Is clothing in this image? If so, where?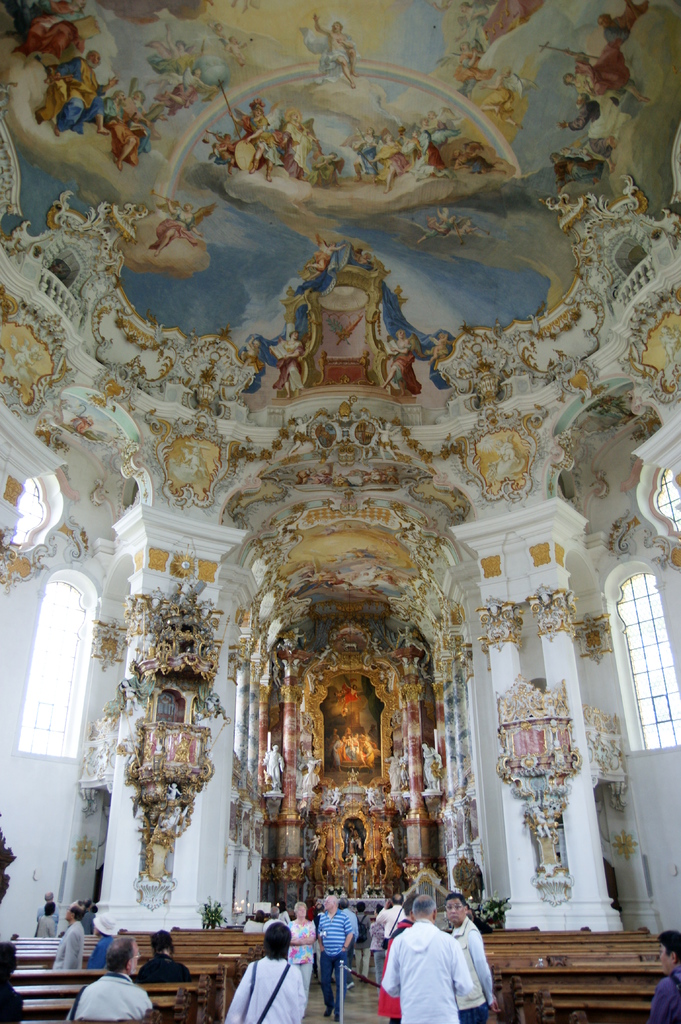
Yes, at x1=289 y1=916 x2=322 y2=983.
